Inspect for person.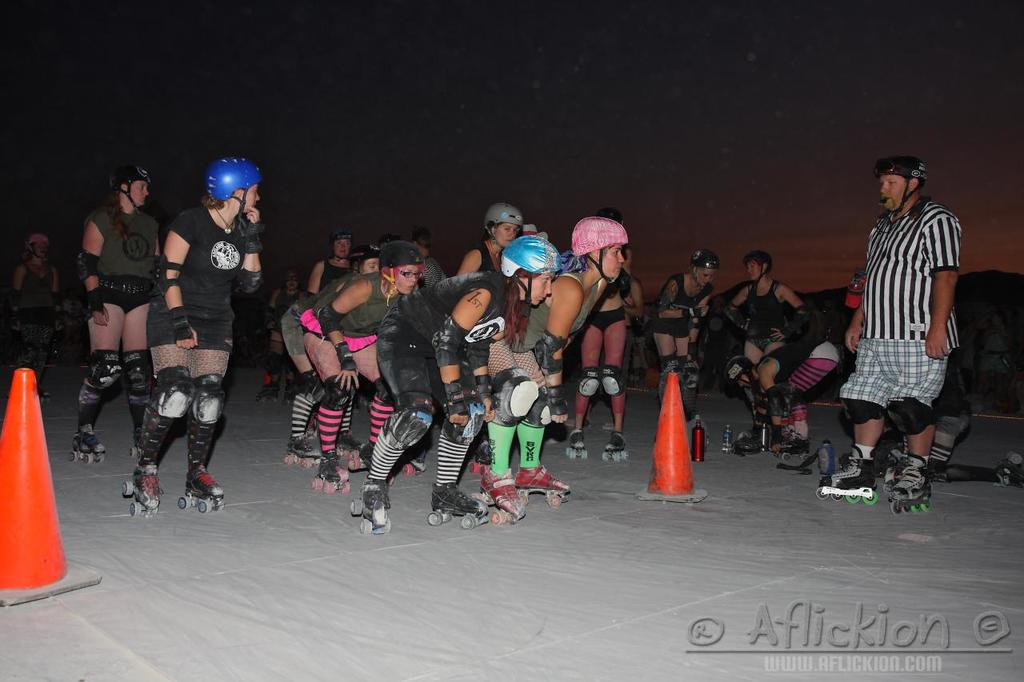
Inspection: (left=280, top=241, right=378, bottom=469).
